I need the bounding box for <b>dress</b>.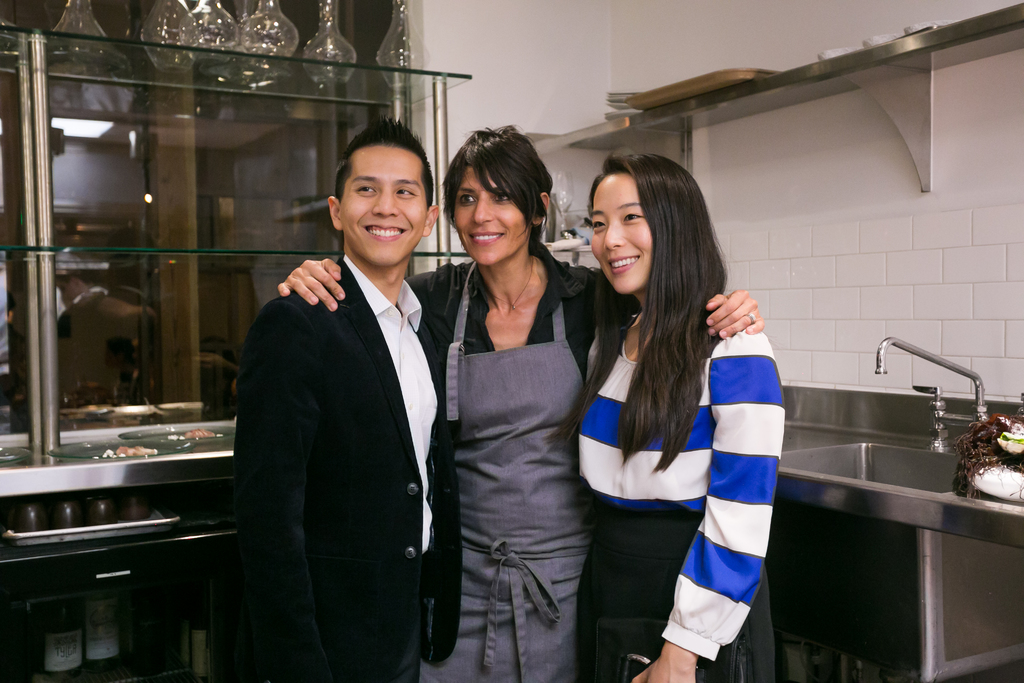
Here it is: 437 219 599 679.
